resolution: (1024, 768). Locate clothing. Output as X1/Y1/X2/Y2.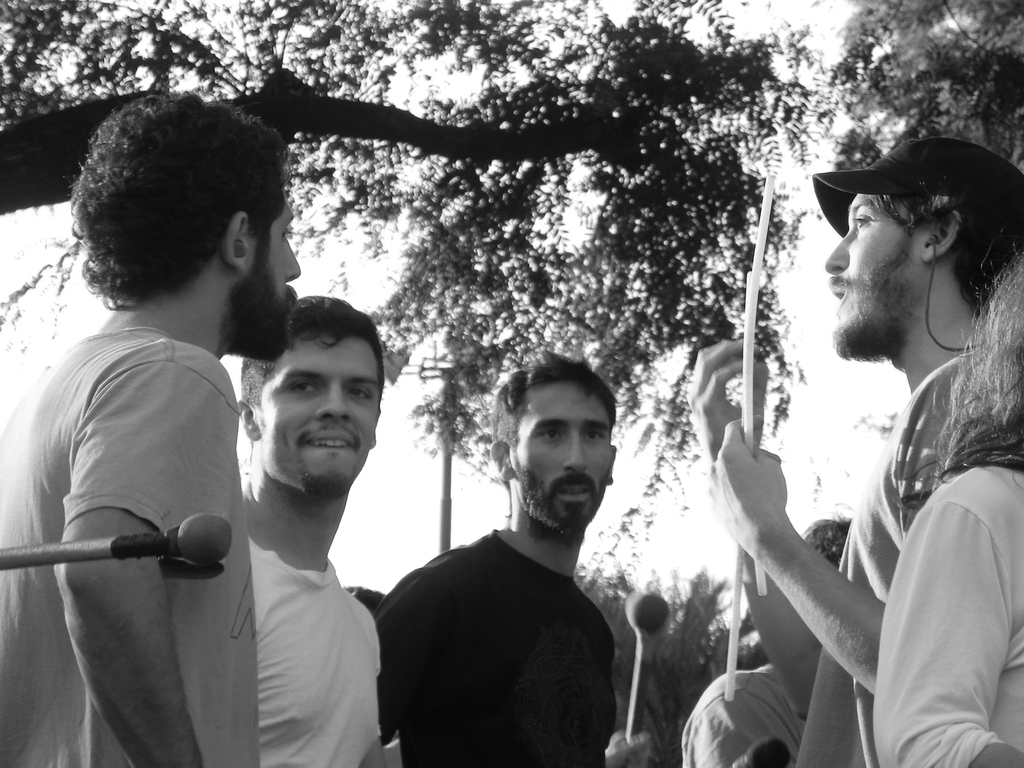
367/490/652/758.
